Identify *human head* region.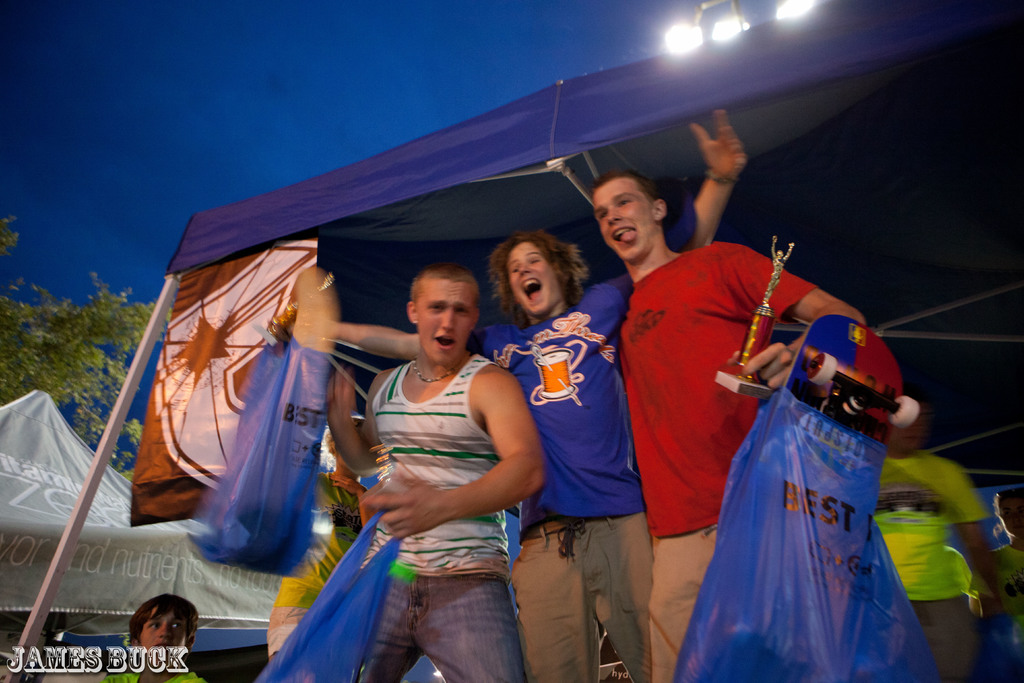
Region: <region>129, 593, 198, 675</region>.
